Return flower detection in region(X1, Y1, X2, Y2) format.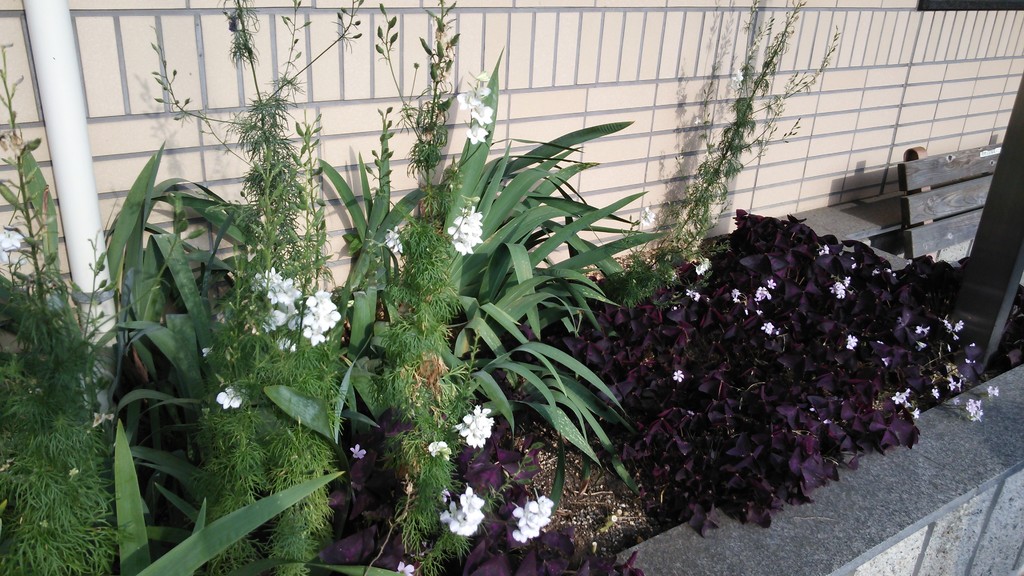
region(916, 326, 927, 338).
